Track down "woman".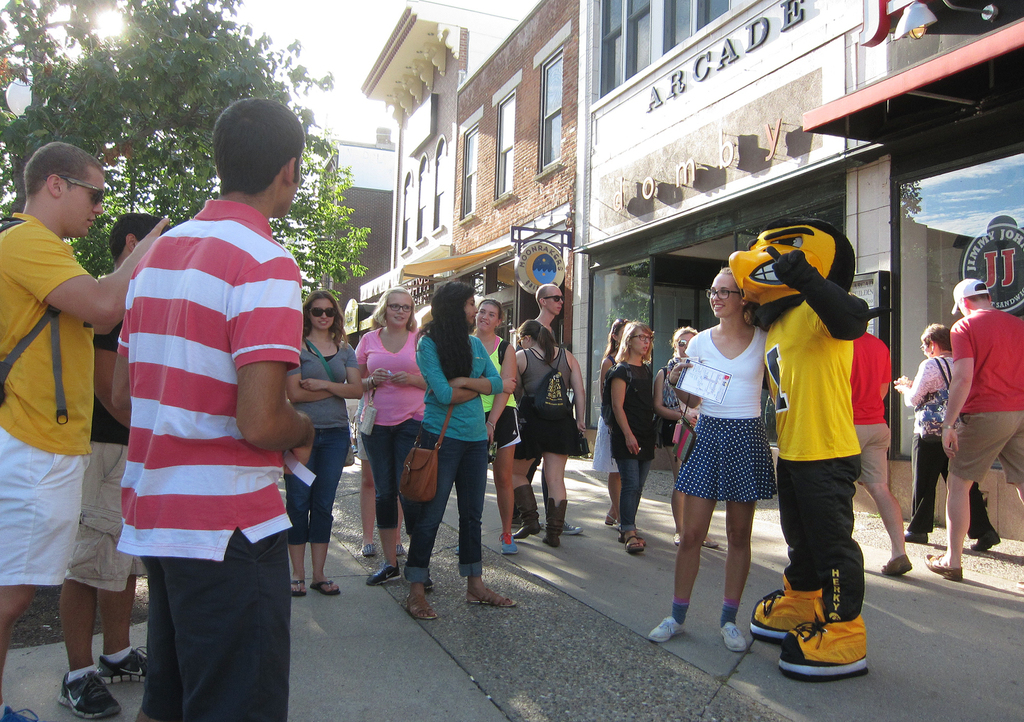
Tracked to [x1=469, y1=299, x2=521, y2=555].
